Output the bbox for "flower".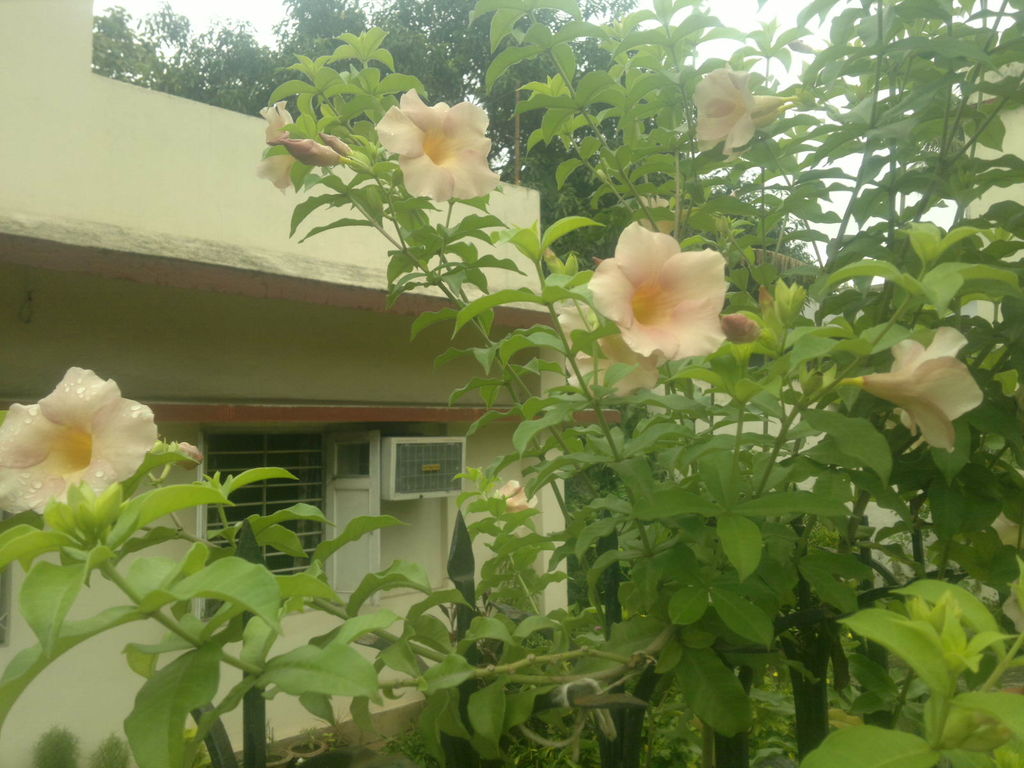
region(583, 214, 731, 366).
